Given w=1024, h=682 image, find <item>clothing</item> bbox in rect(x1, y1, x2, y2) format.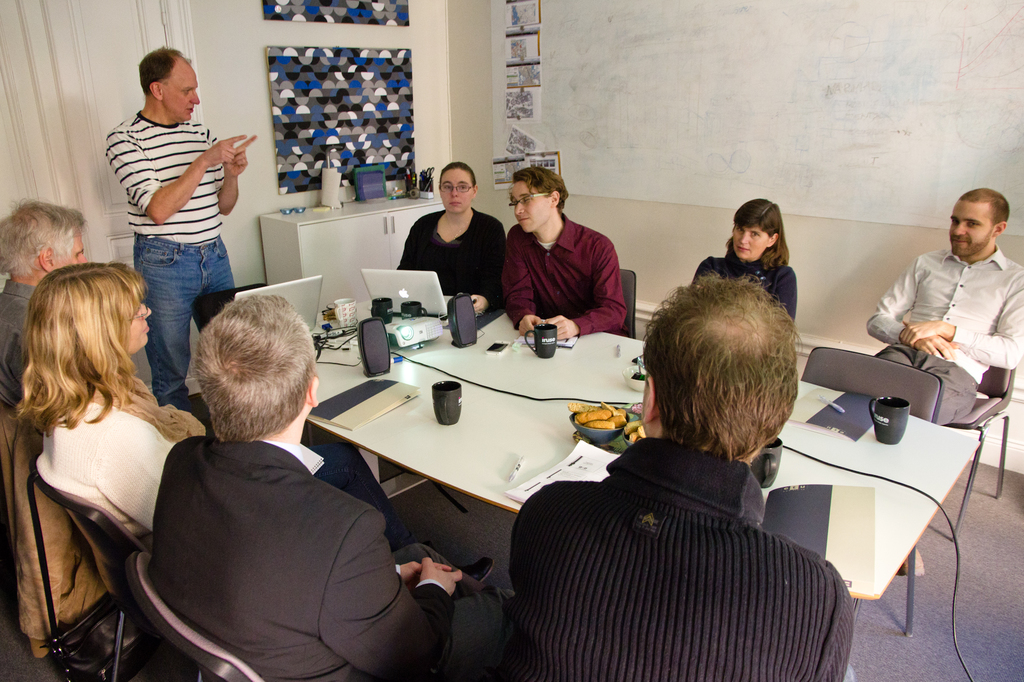
rect(0, 278, 42, 411).
